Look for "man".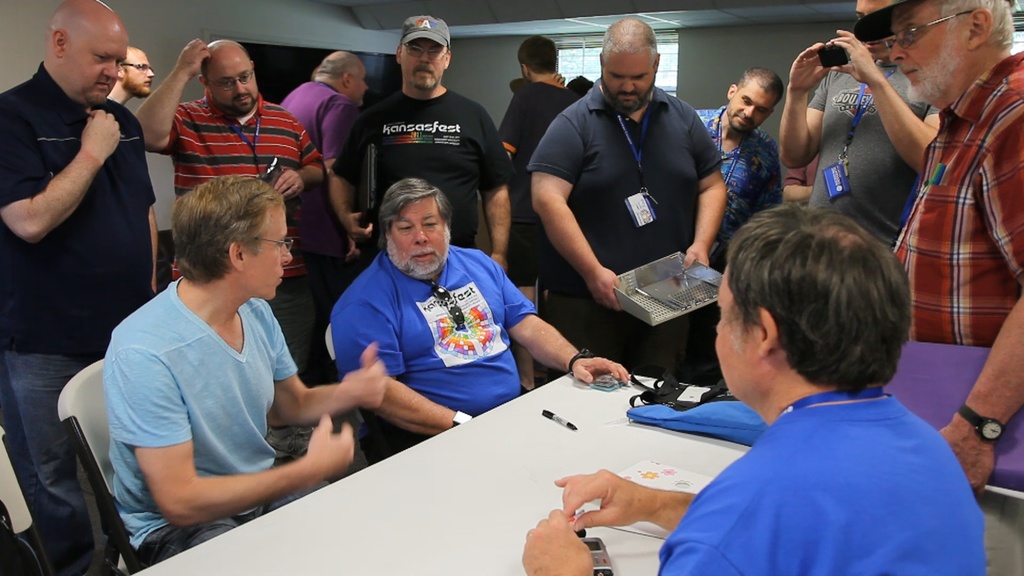
Found: [left=137, top=37, right=331, bottom=458].
